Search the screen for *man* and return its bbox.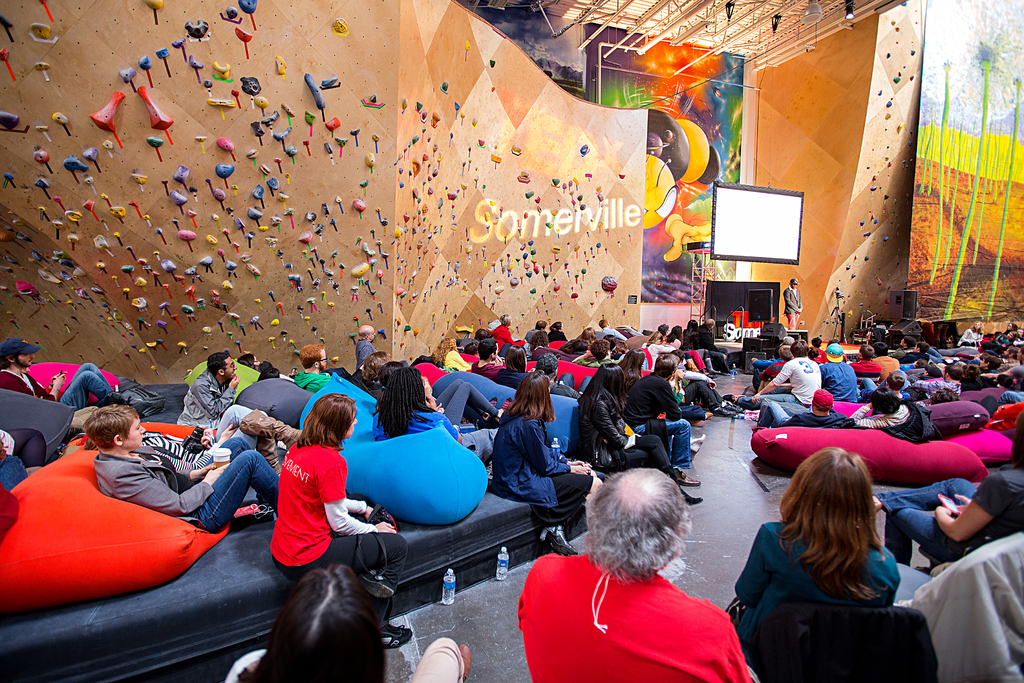
Found: {"left": 696, "top": 317, "right": 735, "bottom": 375}.
